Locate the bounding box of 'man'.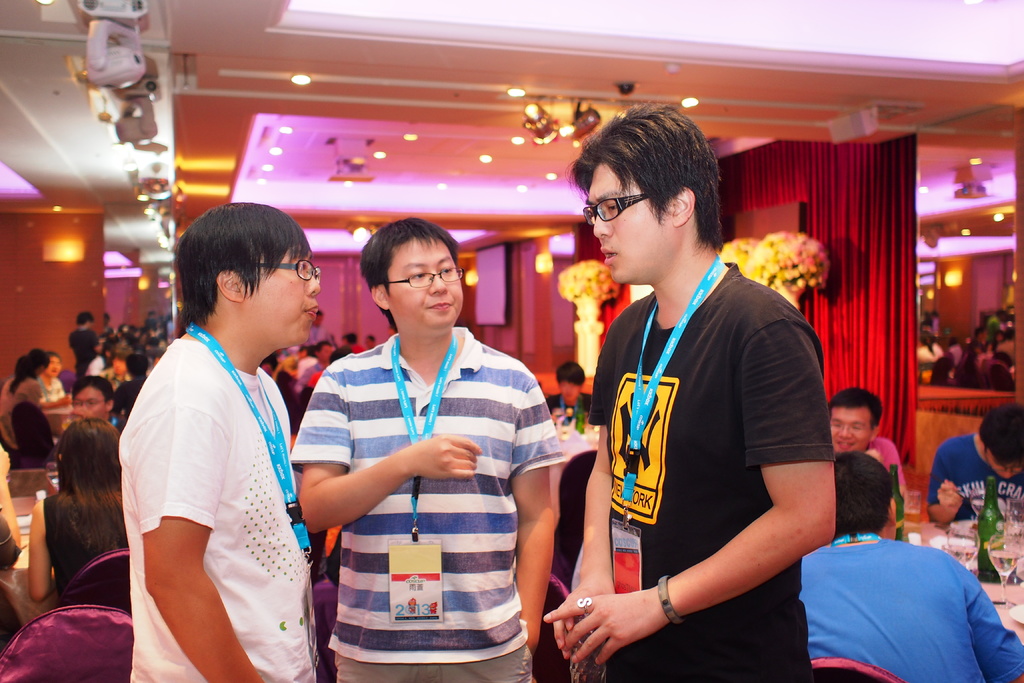
Bounding box: BBox(121, 201, 321, 682).
